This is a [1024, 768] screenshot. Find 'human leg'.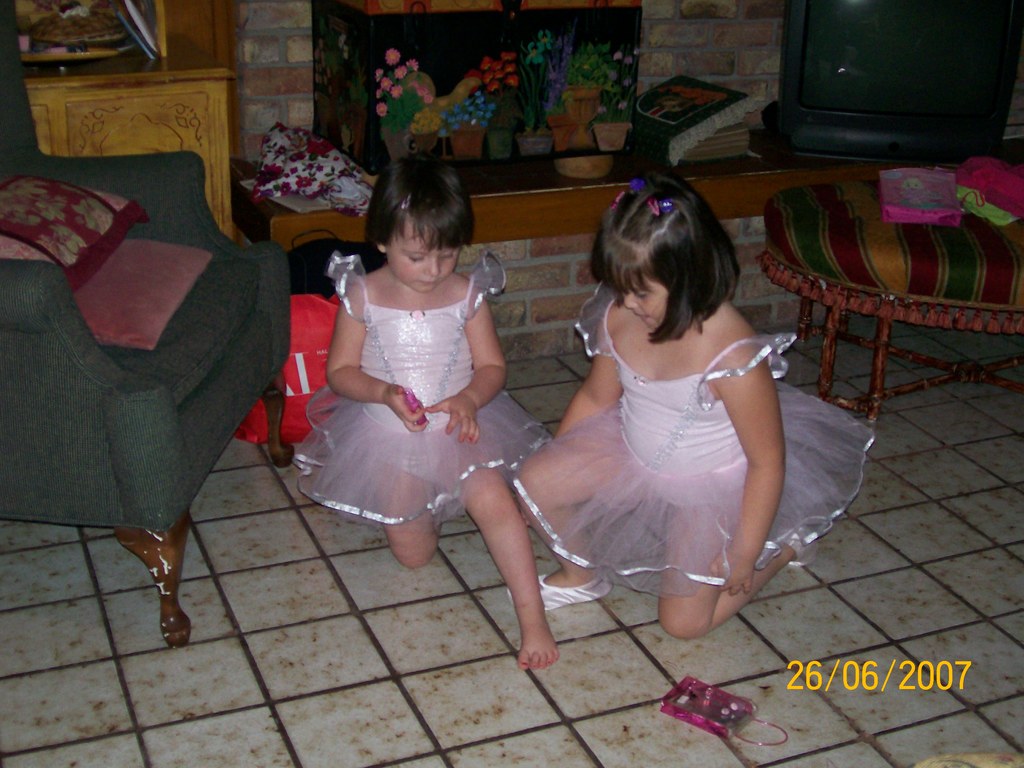
Bounding box: <region>505, 412, 649, 595</region>.
